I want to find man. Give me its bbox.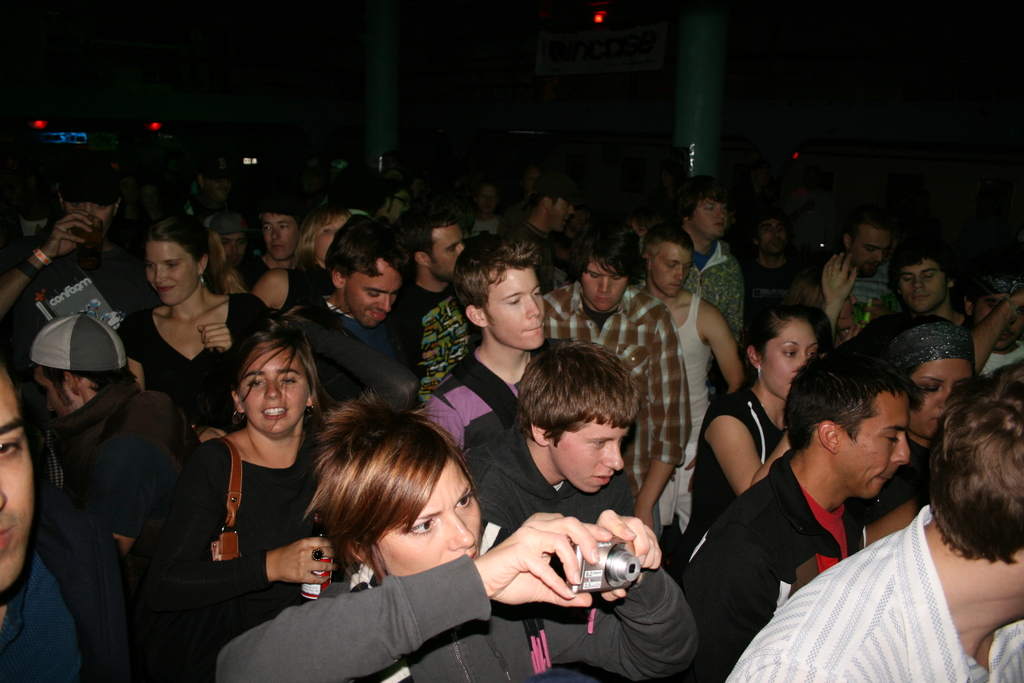
rect(203, 204, 258, 281).
